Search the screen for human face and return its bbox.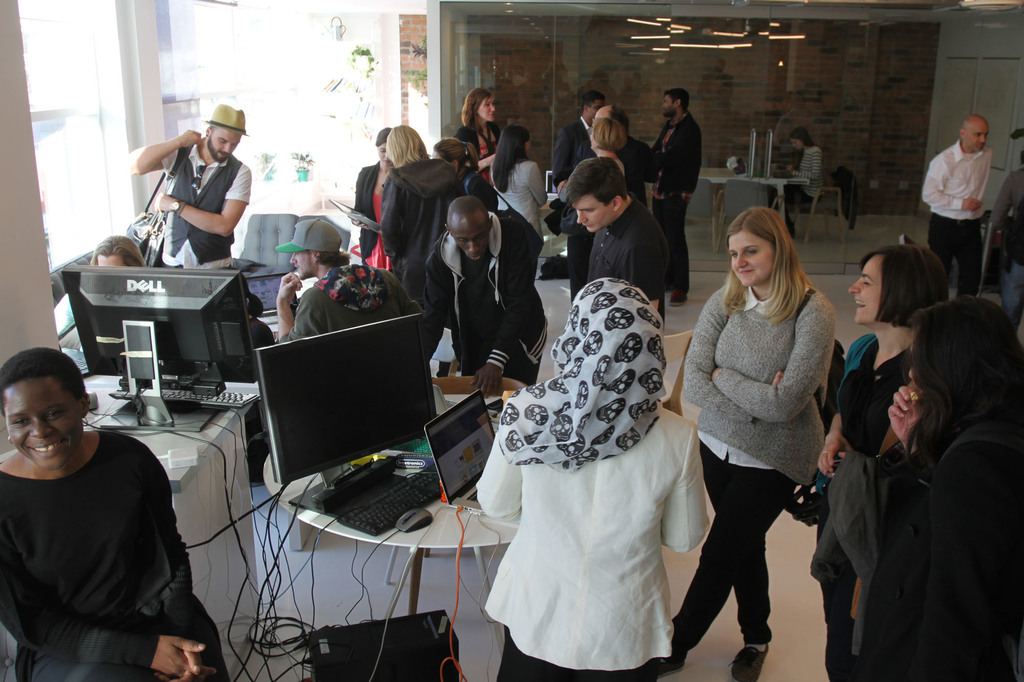
Found: locate(523, 136, 531, 155).
